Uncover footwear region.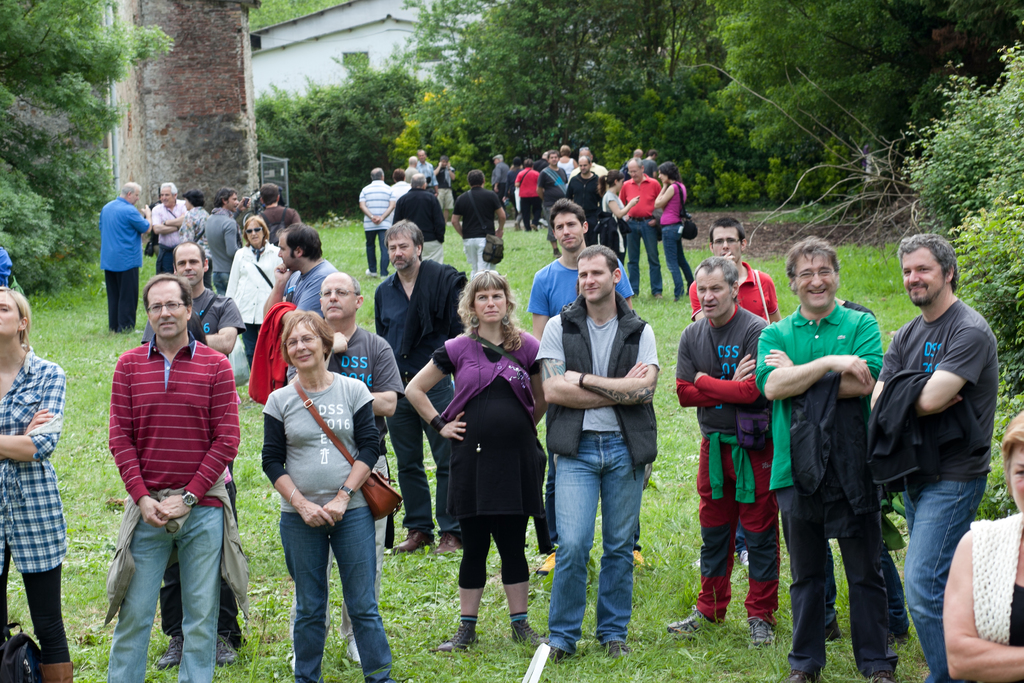
Uncovered: [x1=745, y1=620, x2=777, y2=652].
